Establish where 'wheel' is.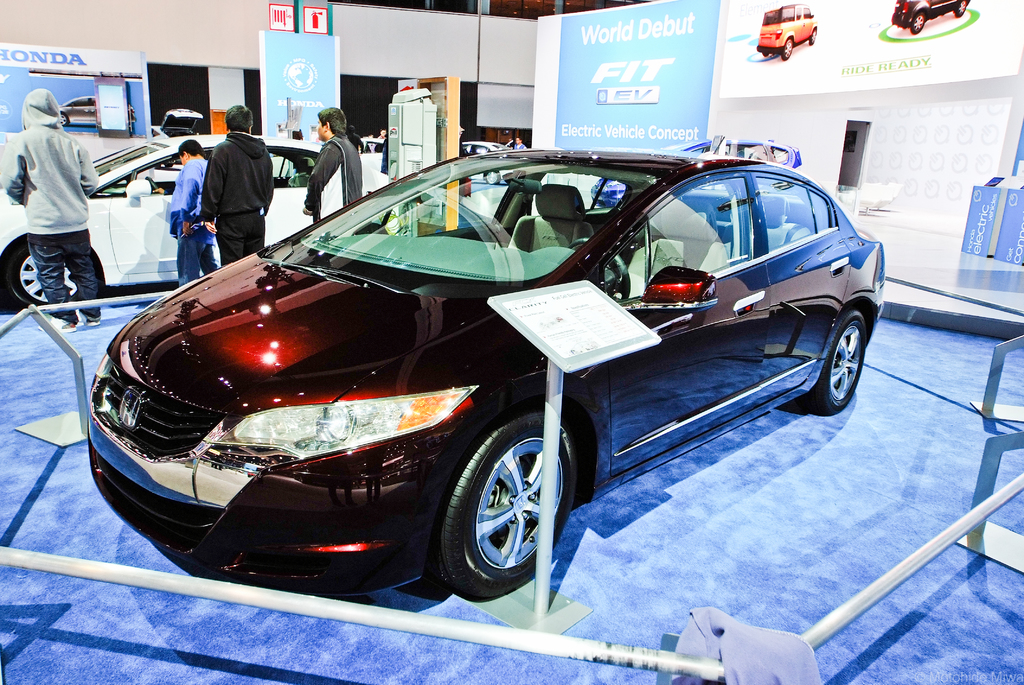
Established at [x1=431, y1=415, x2=580, y2=604].
